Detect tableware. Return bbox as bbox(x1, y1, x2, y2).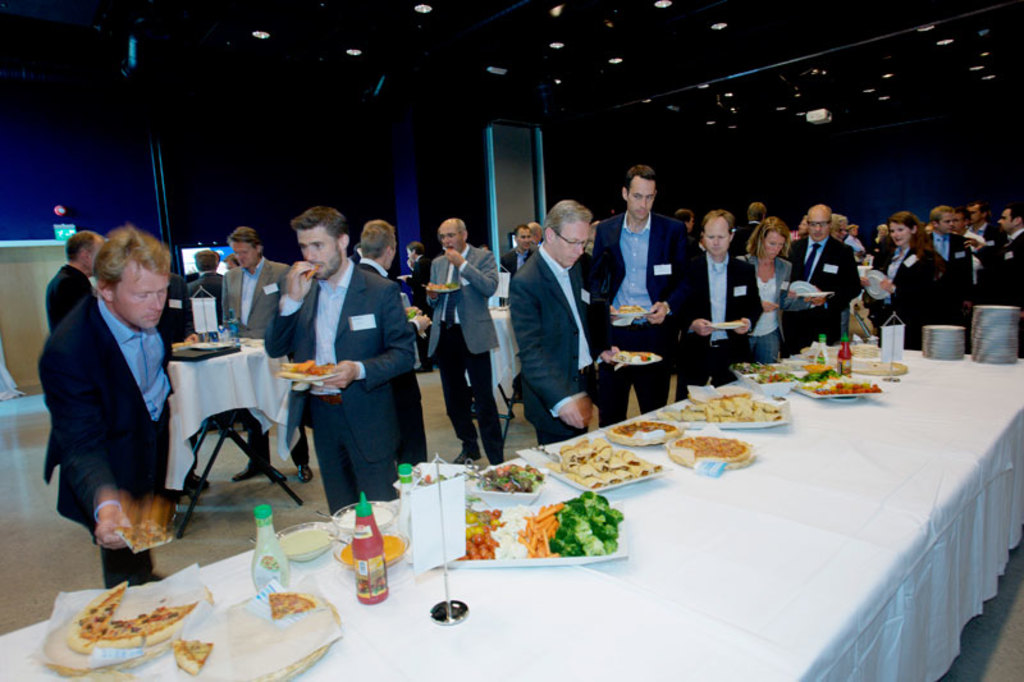
bbox(612, 303, 649, 313).
